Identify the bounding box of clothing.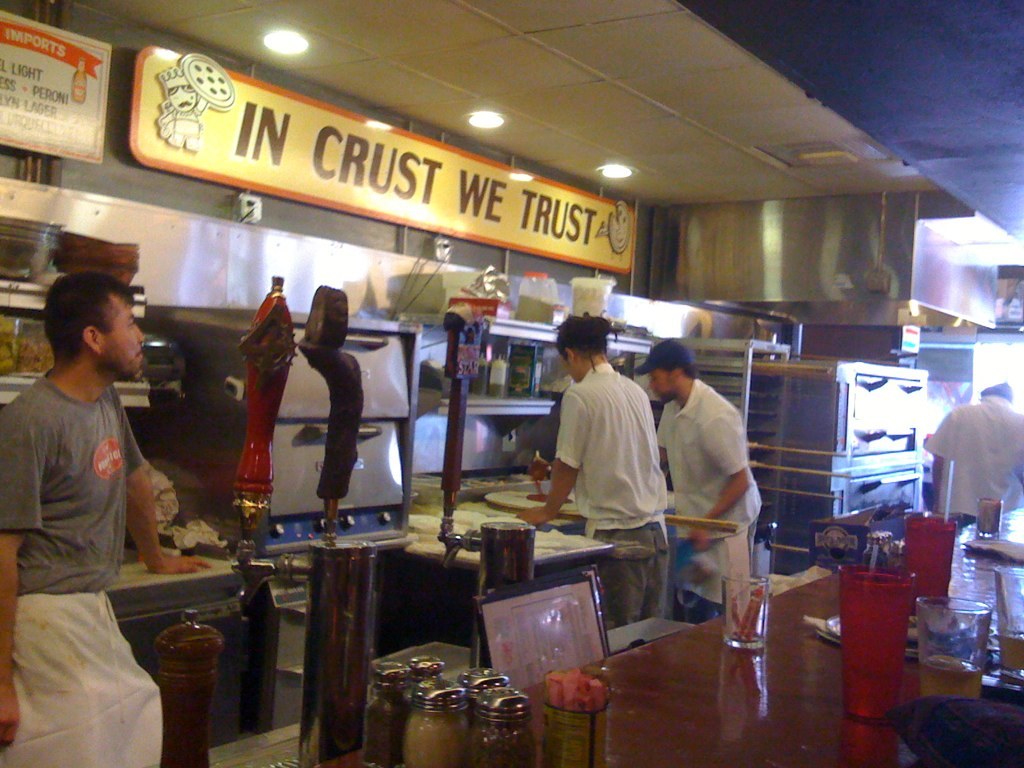
Rect(558, 358, 668, 612).
